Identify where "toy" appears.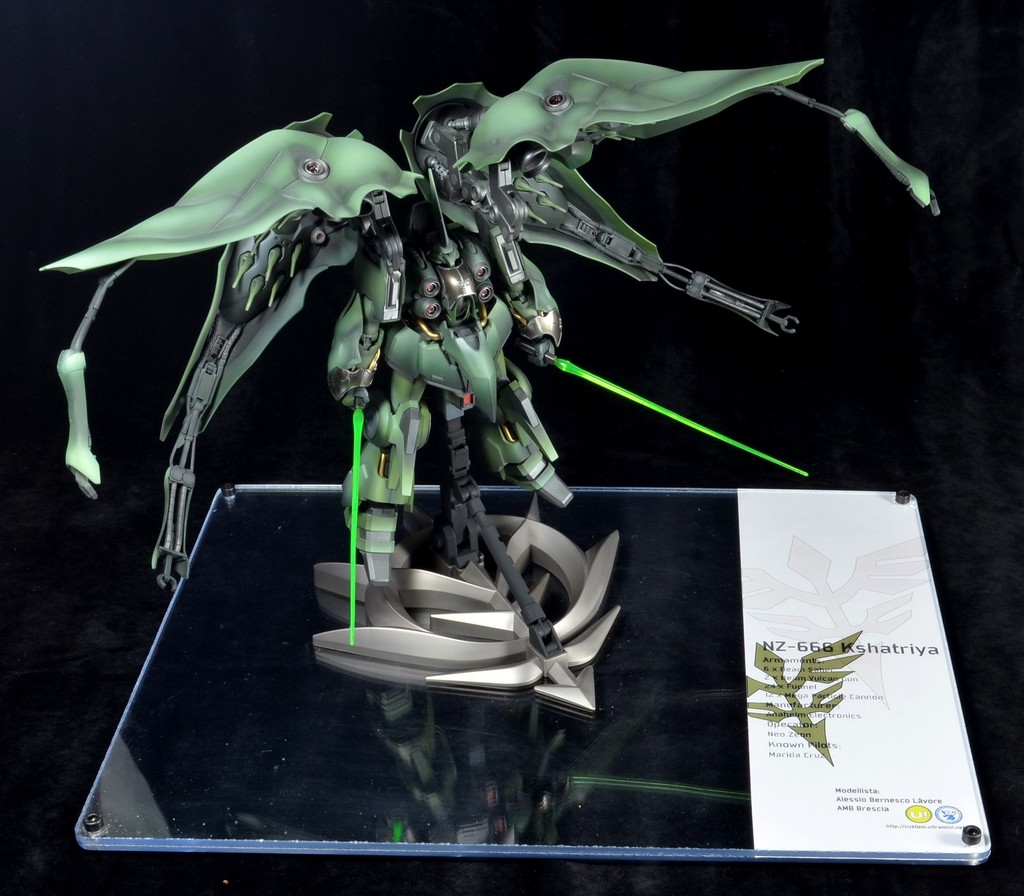
Appears at [left=23, top=43, right=984, bottom=752].
